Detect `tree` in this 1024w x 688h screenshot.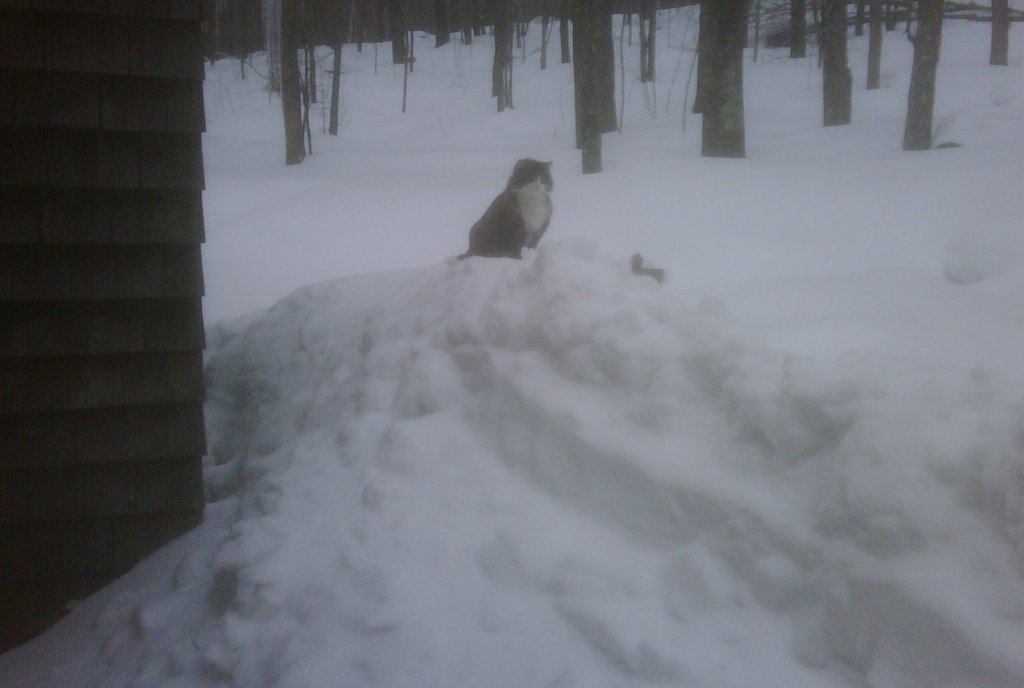
Detection: [x1=898, y1=0, x2=944, y2=152].
